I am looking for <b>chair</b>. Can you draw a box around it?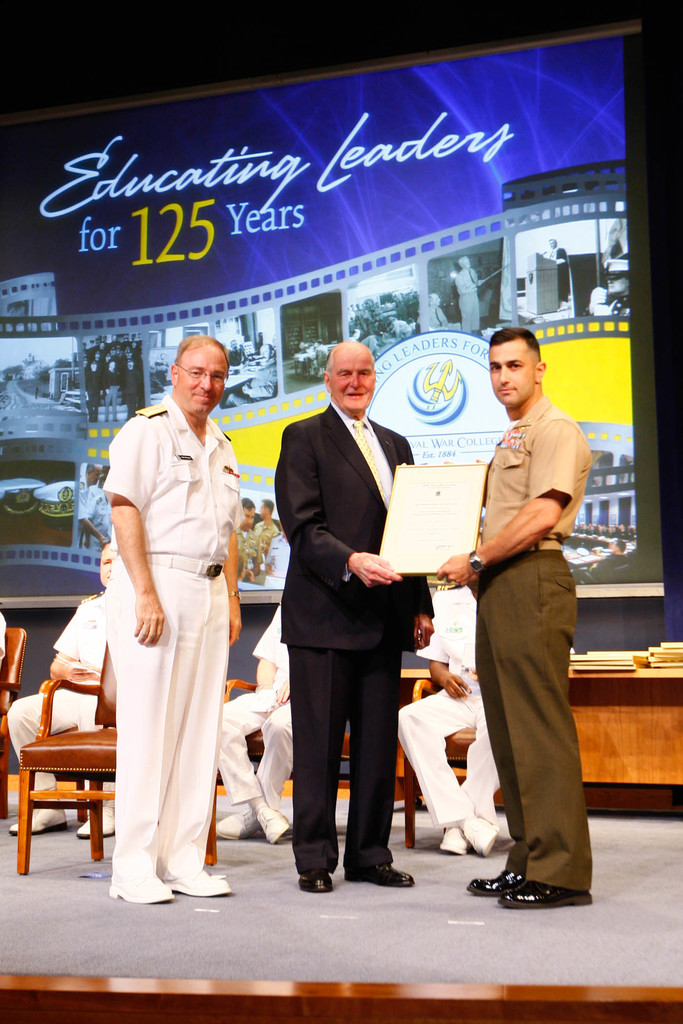
Sure, the bounding box is box(220, 677, 347, 759).
